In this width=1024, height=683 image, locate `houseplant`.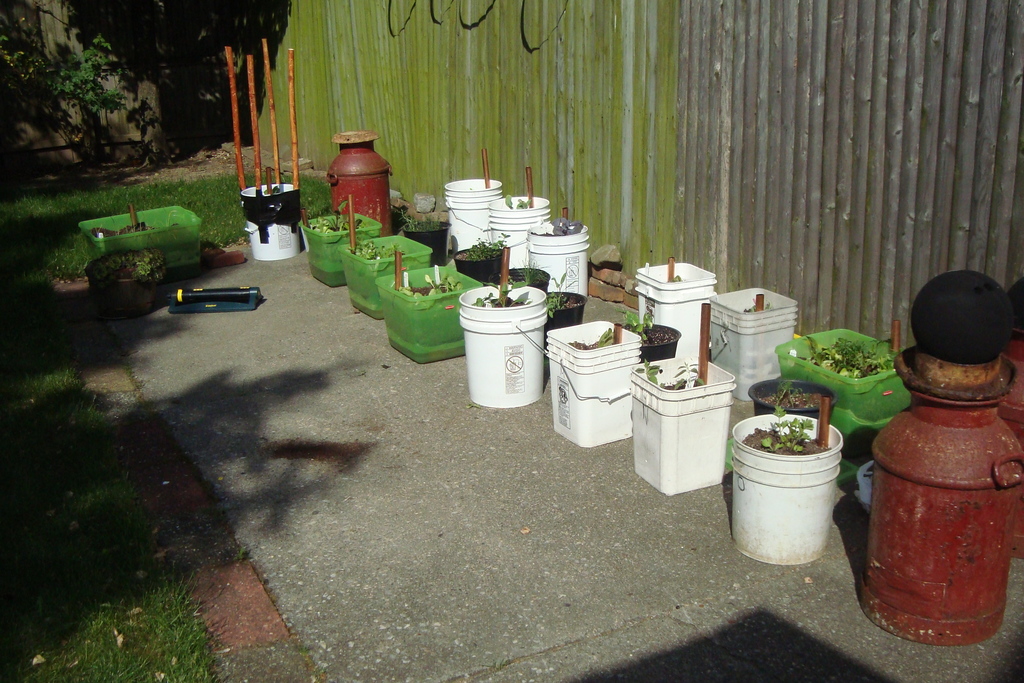
Bounding box: detection(506, 259, 551, 304).
